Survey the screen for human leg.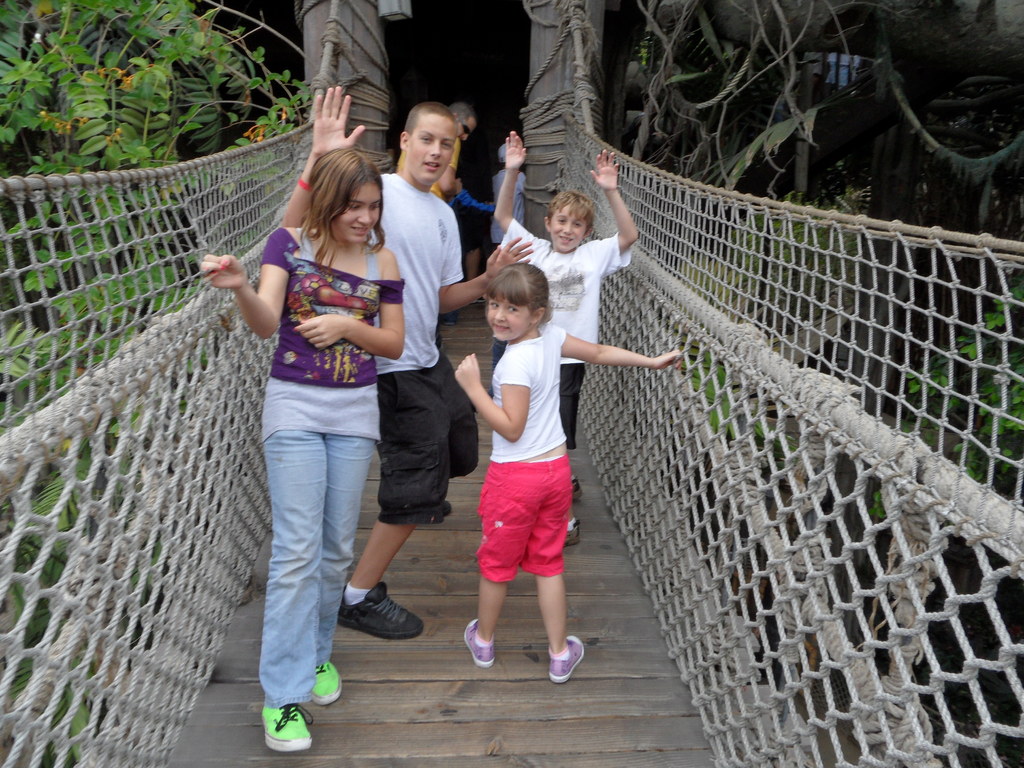
Survey found: detection(263, 380, 329, 755).
